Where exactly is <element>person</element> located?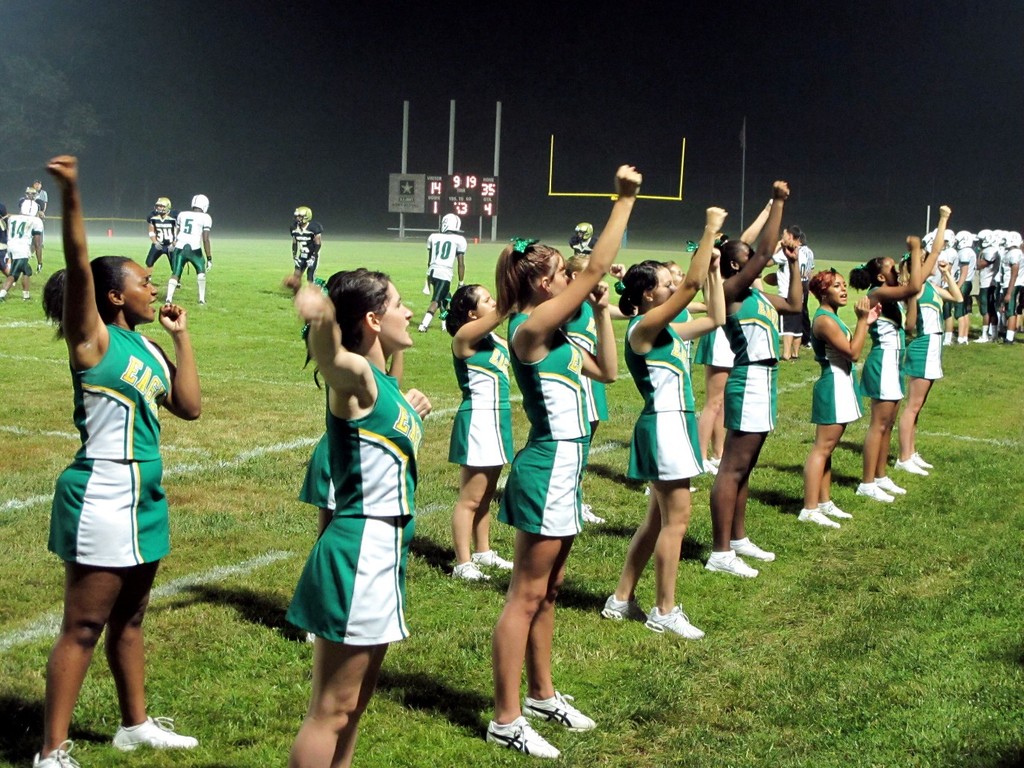
Its bounding box is [left=413, top=210, right=474, bottom=336].
